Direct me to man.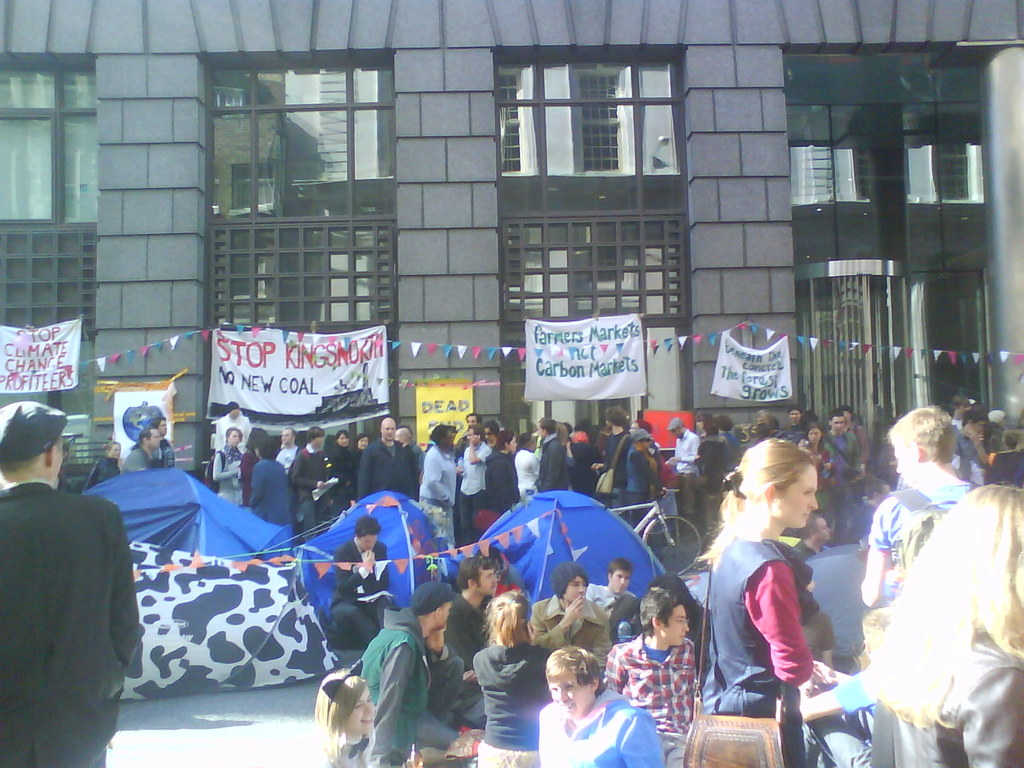
Direction: detection(455, 410, 480, 451).
